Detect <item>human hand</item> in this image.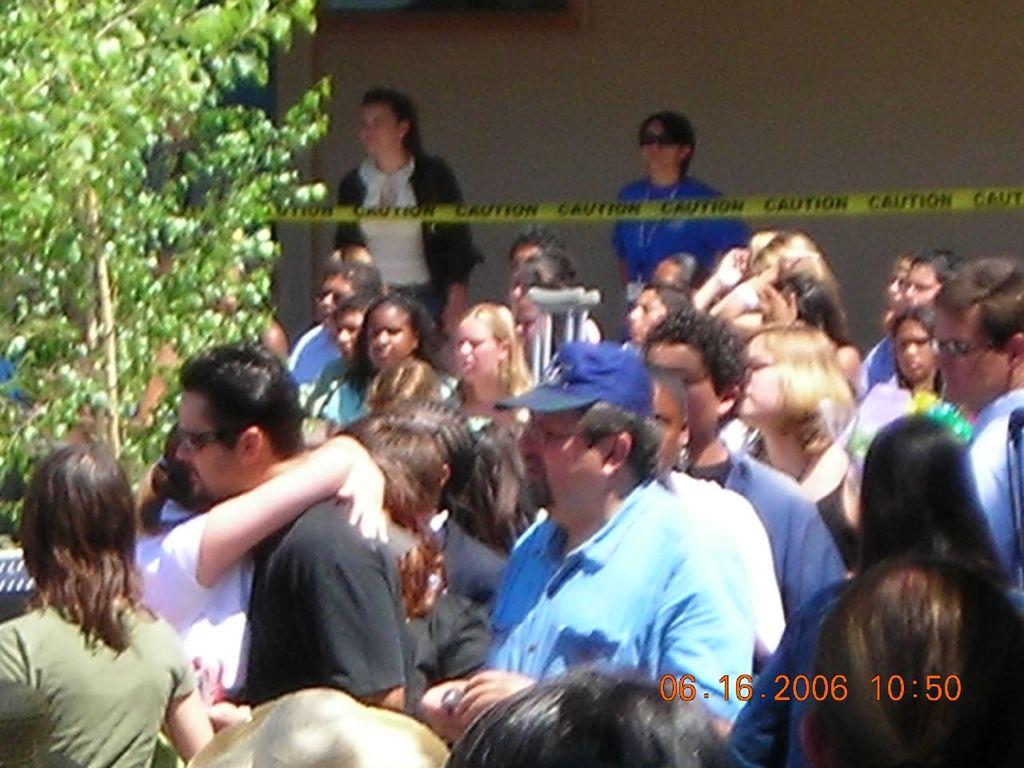
Detection: [446, 666, 538, 732].
